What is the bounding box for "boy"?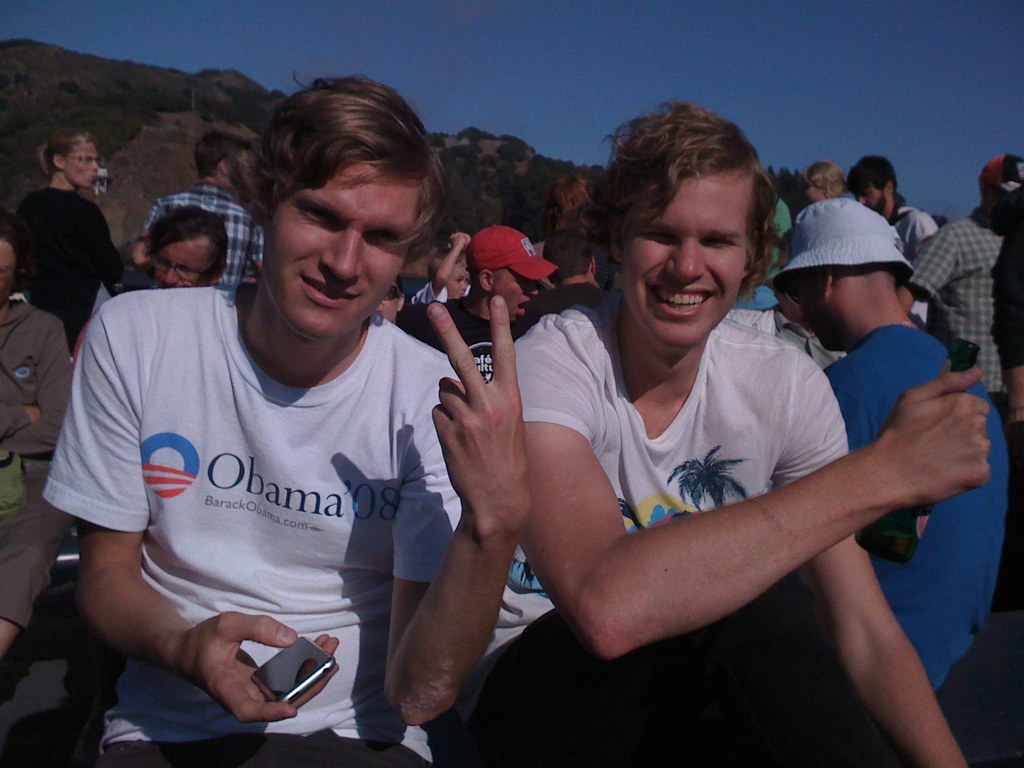
<bbox>63, 104, 519, 749</bbox>.
